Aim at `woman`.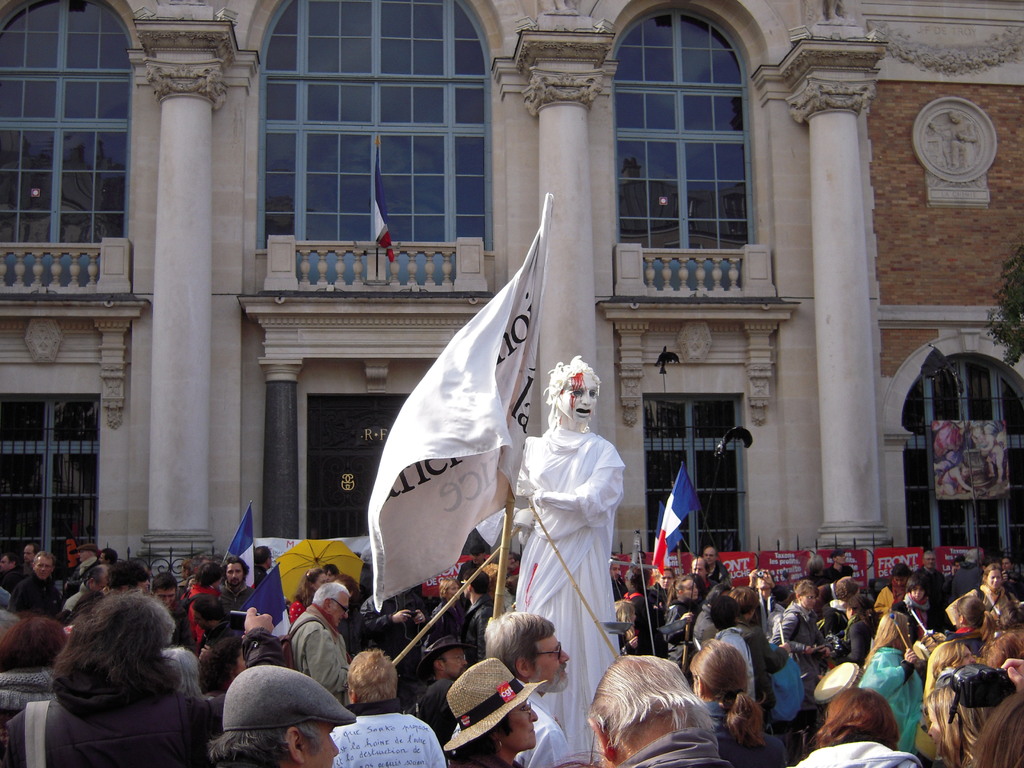
Aimed at l=938, t=591, r=1000, b=655.
